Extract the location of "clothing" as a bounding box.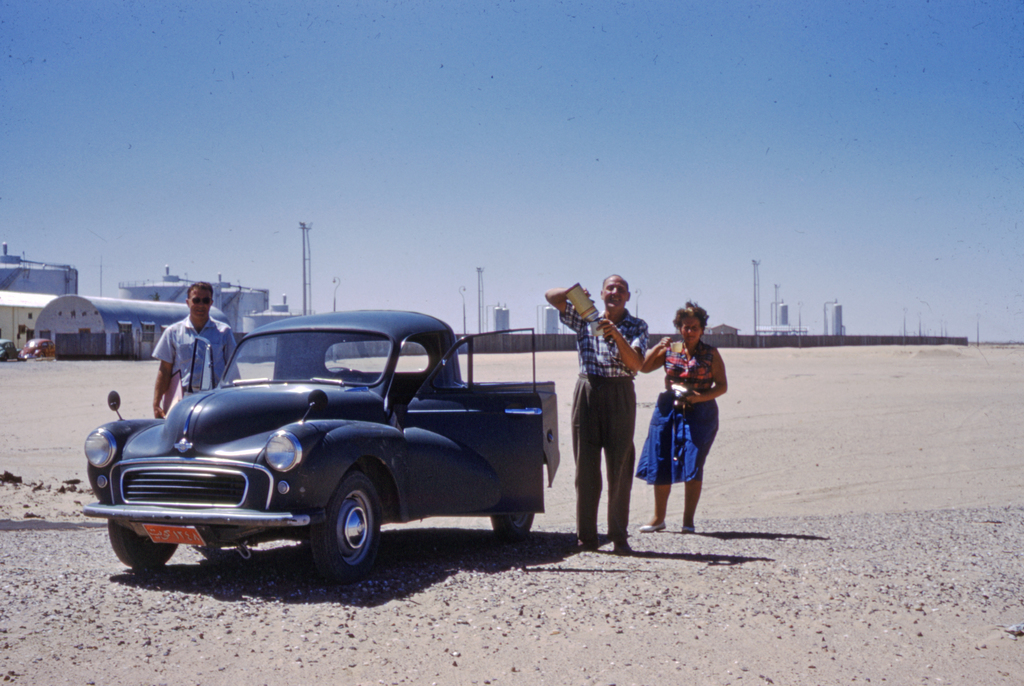
select_region(150, 317, 241, 388).
